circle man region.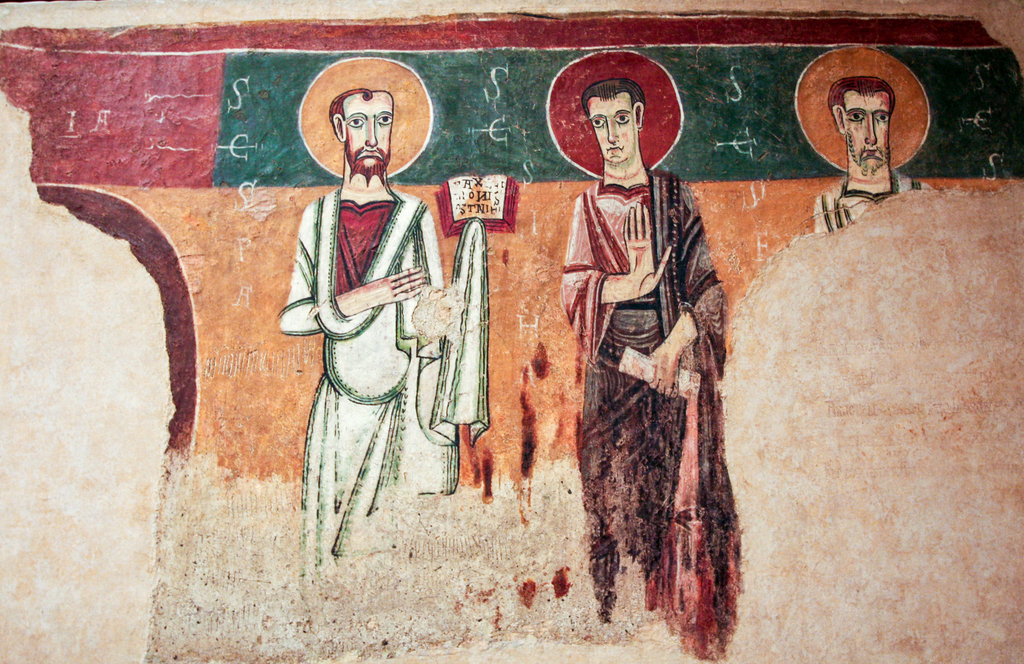
Region: left=559, top=74, right=740, bottom=657.
